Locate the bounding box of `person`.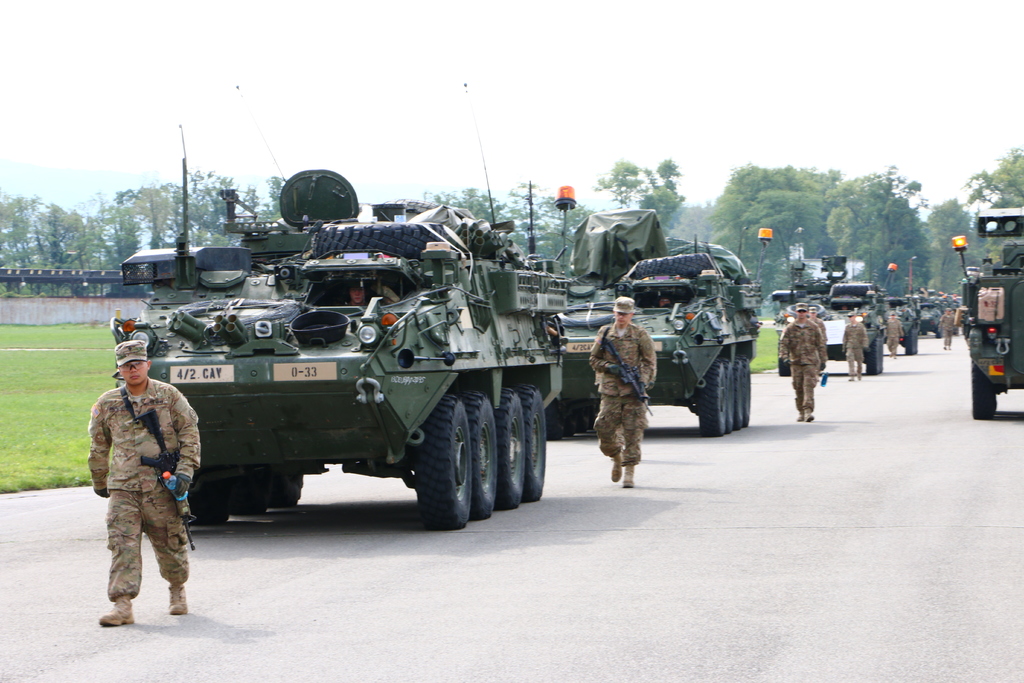
Bounding box: locate(592, 295, 660, 485).
